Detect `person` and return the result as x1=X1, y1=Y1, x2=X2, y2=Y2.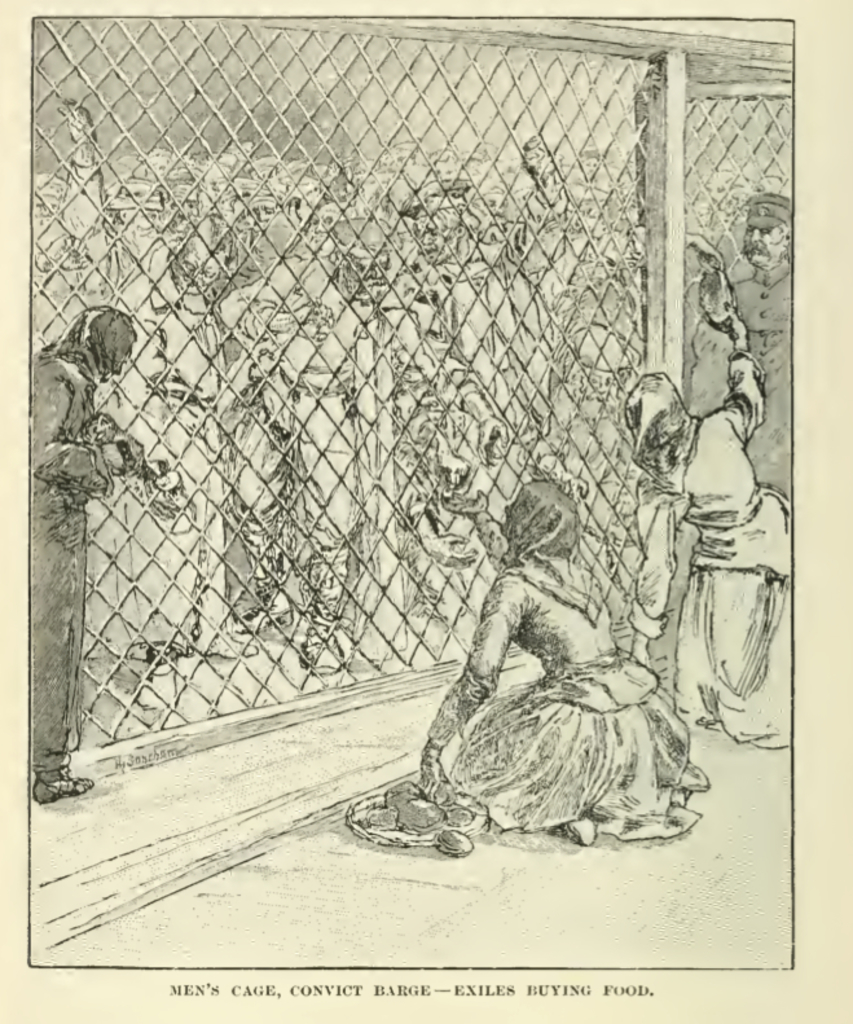
x1=691, y1=185, x2=796, y2=519.
